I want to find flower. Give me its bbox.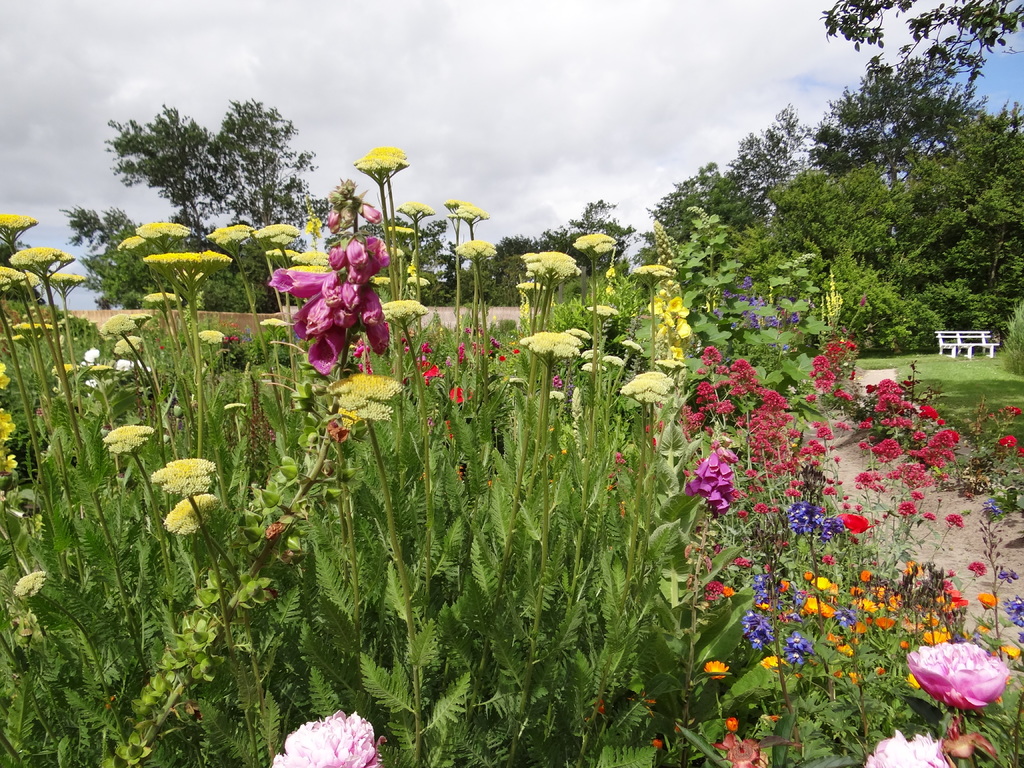
428/420/431/429.
